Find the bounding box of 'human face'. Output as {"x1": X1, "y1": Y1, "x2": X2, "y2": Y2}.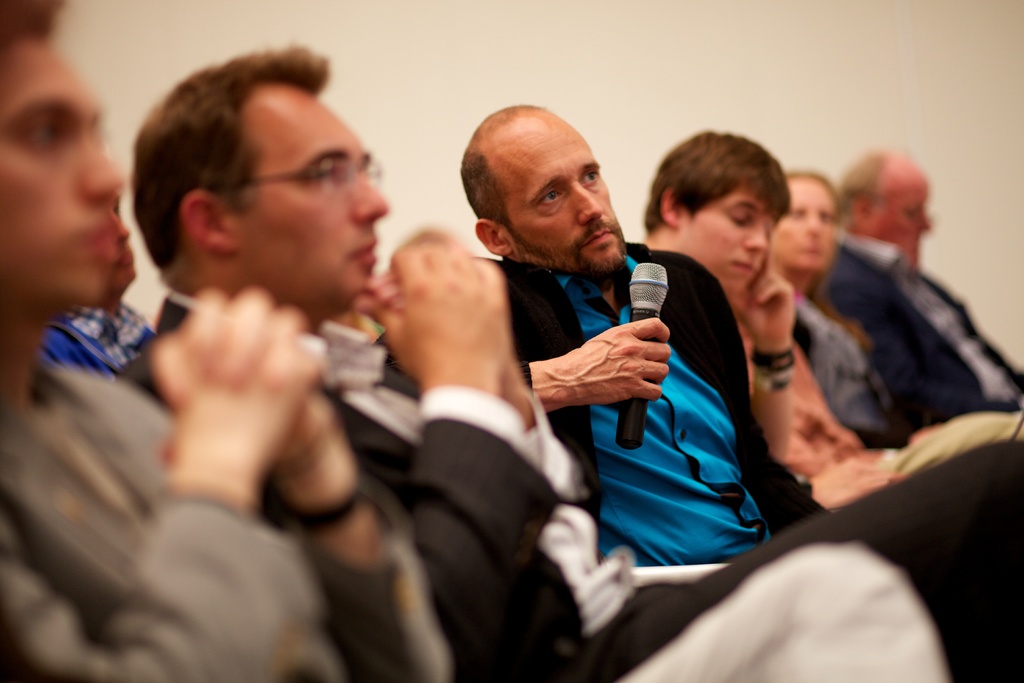
{"x1": 879, "y1": 167, "x2": 934, "y2": 260}.
